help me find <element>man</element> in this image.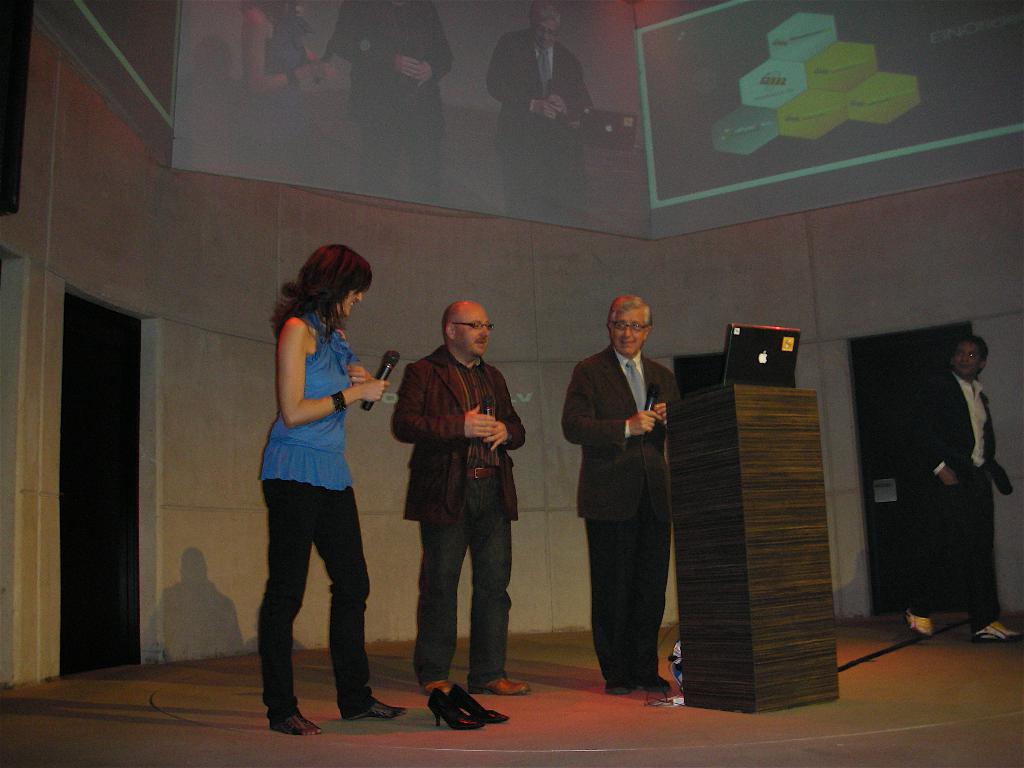
Found it: 381/284/528/716.
